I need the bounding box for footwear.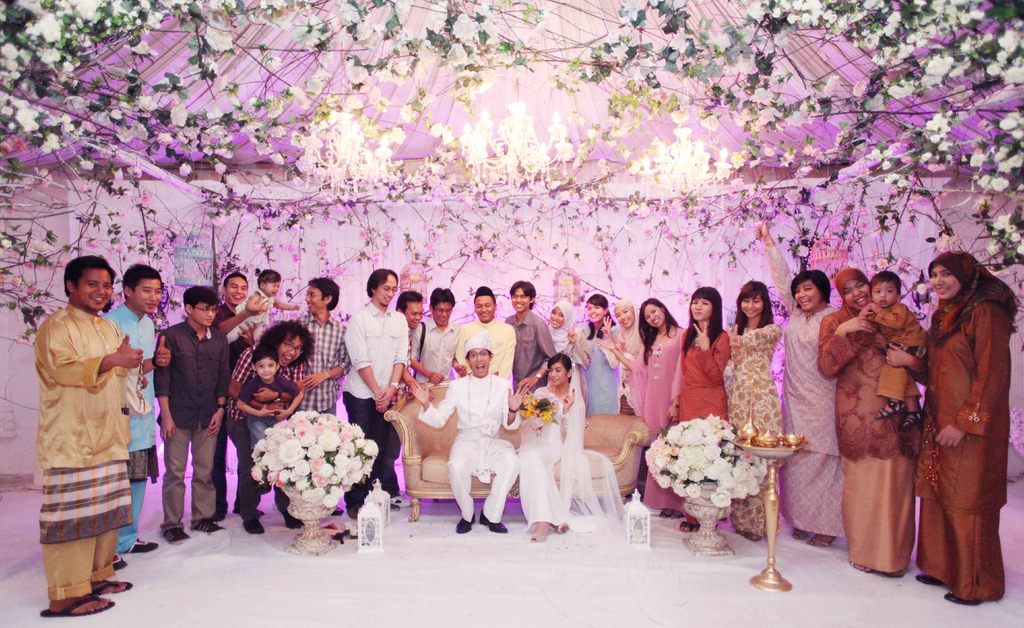
Here it is: detection(390, 502, 401, 512).
